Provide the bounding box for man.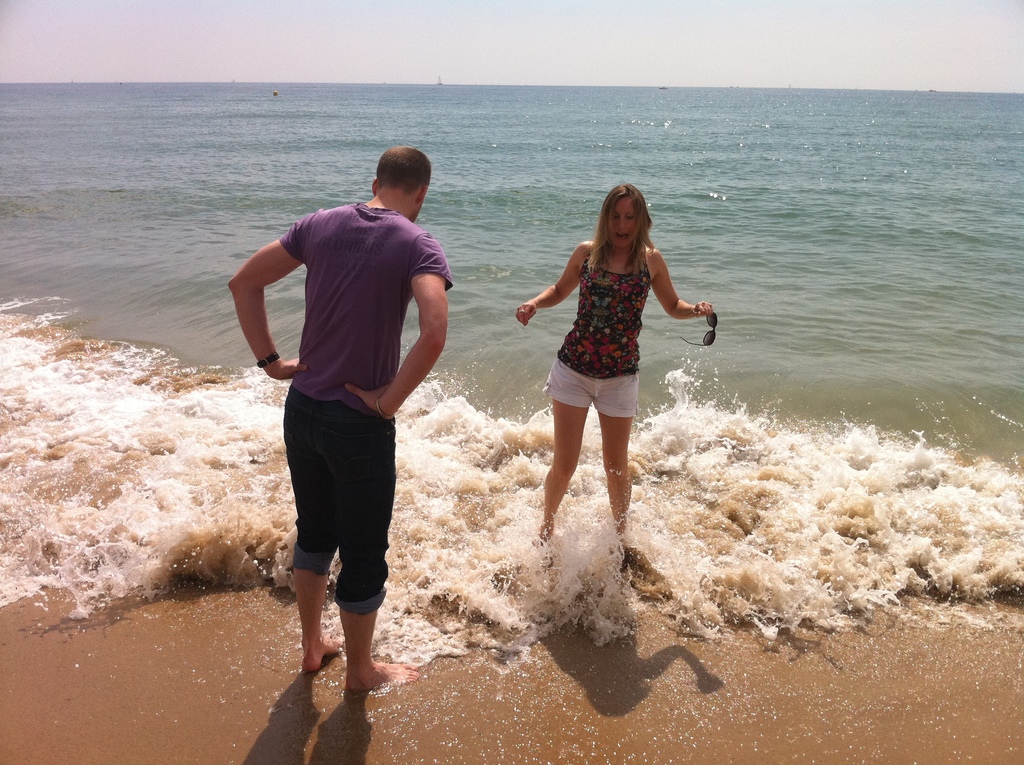
detection(236, 143, 455, 700).
